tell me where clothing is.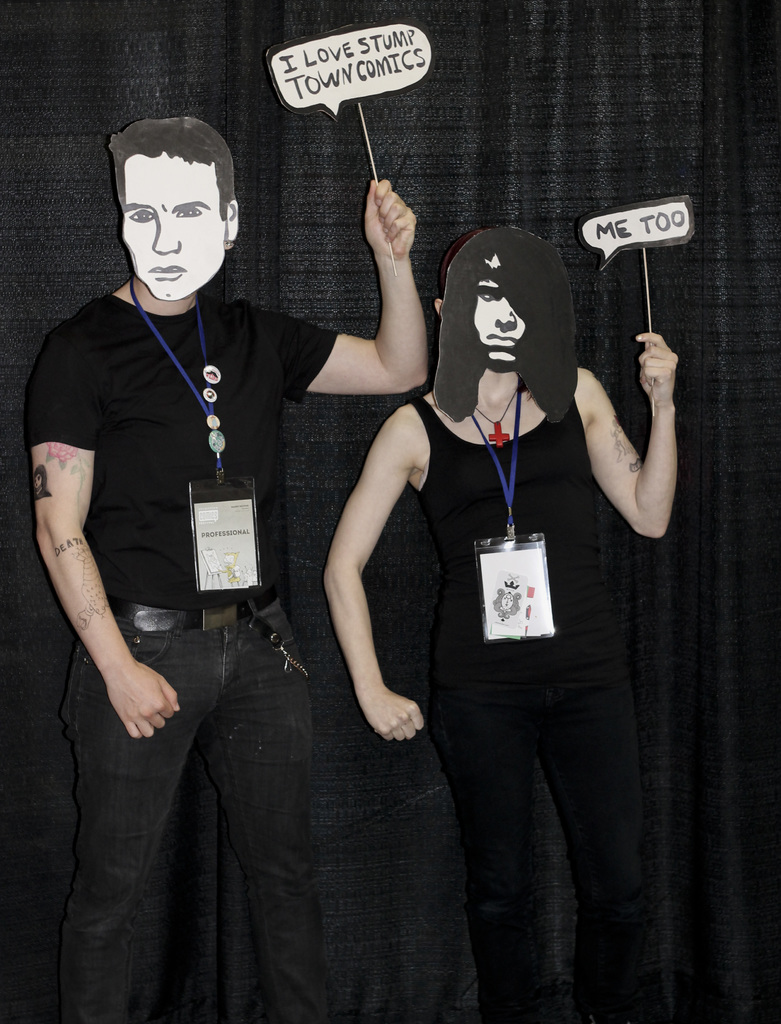
clothing is at 47 282 343 1008.
